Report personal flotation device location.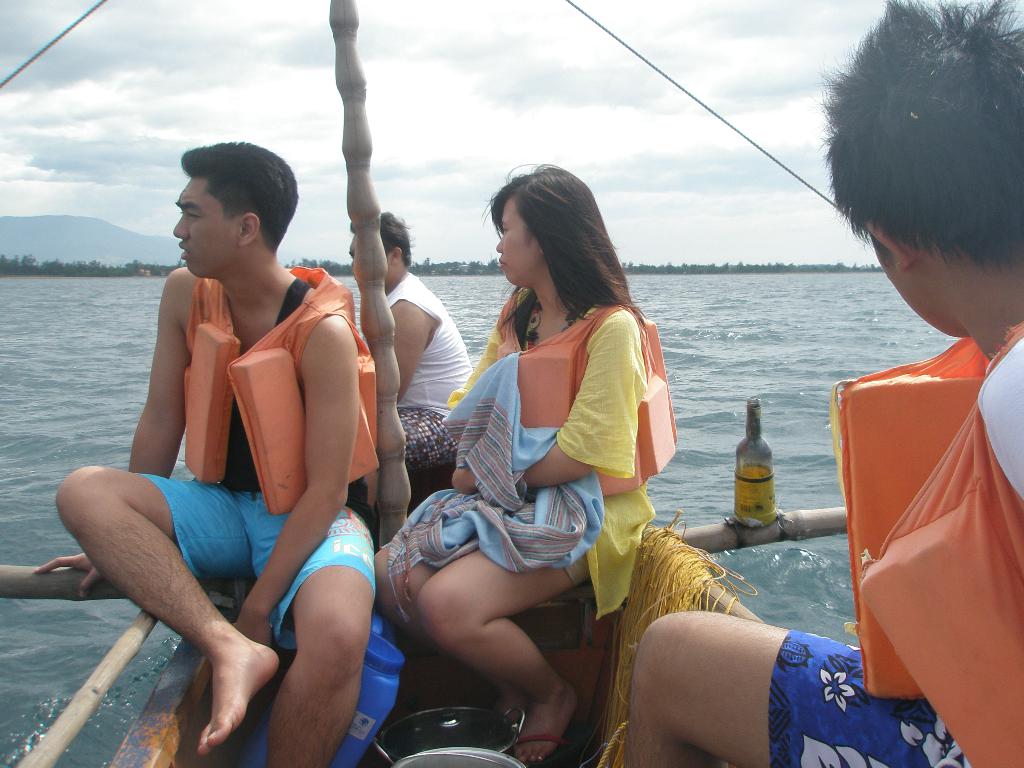
Report: bbox(833, 321, 1023, 767).
